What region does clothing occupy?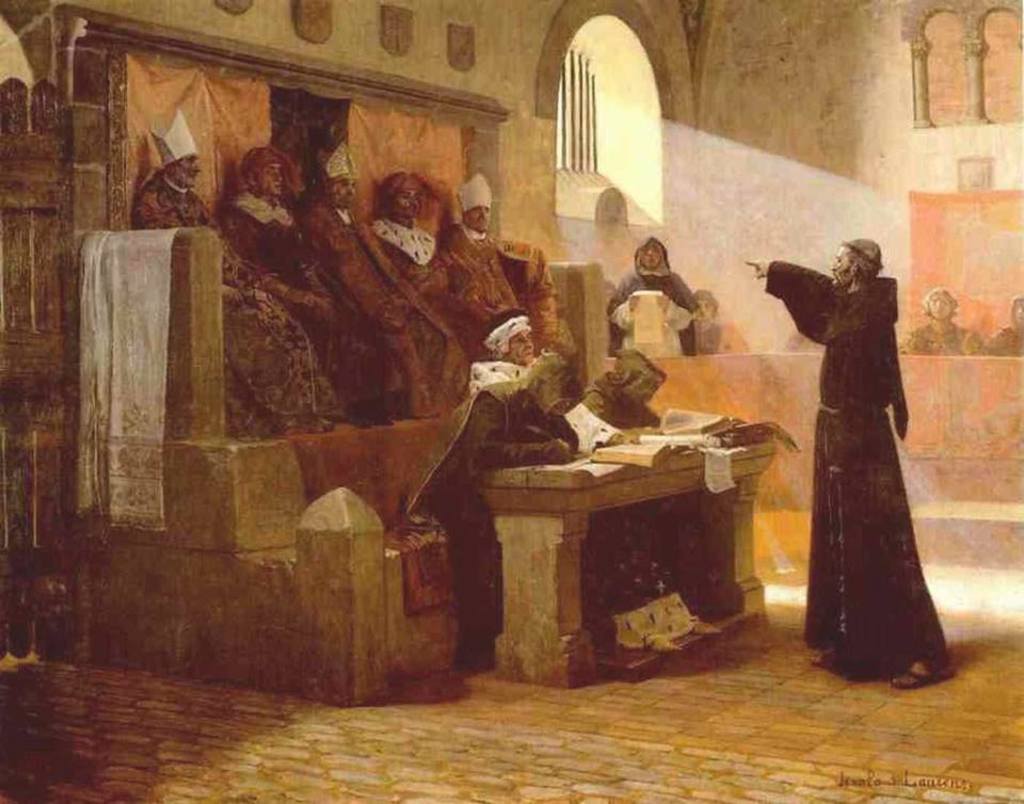
box=[594, 241, 706, 397].
